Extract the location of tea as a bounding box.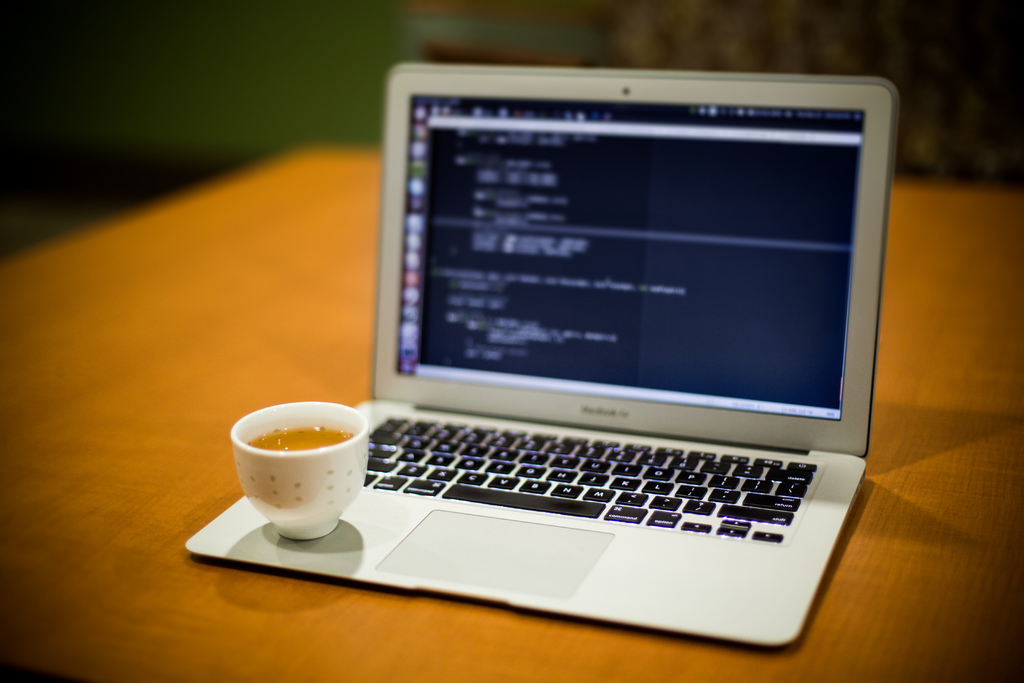
[left=245, top=429, right=358, bottom=450].
